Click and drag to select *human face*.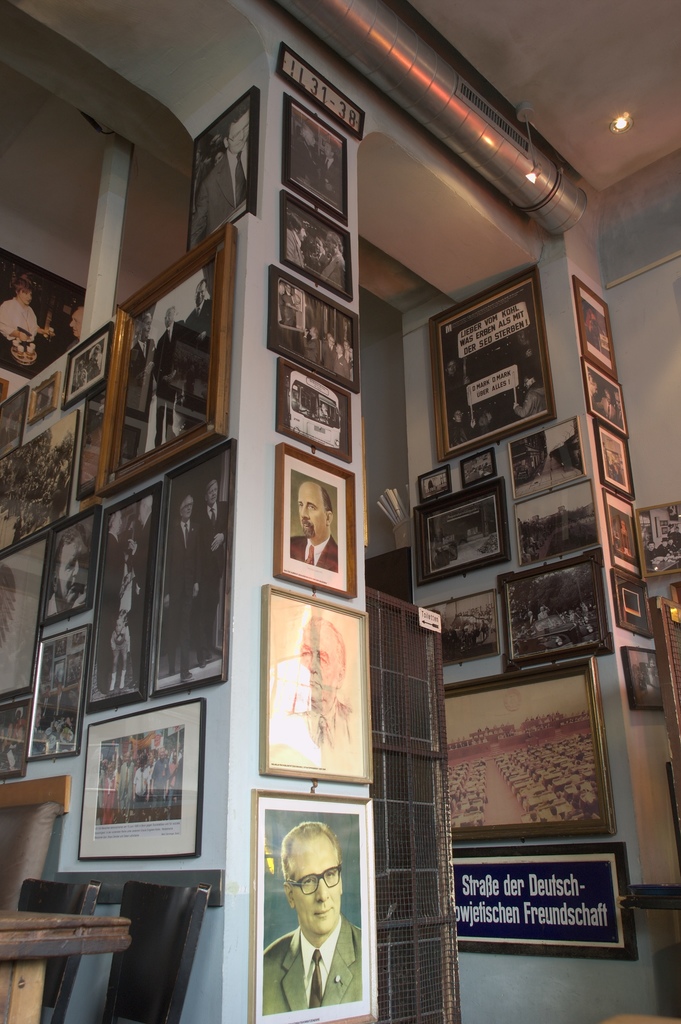
Selection: bbox=[181, 500, 197, 521].
